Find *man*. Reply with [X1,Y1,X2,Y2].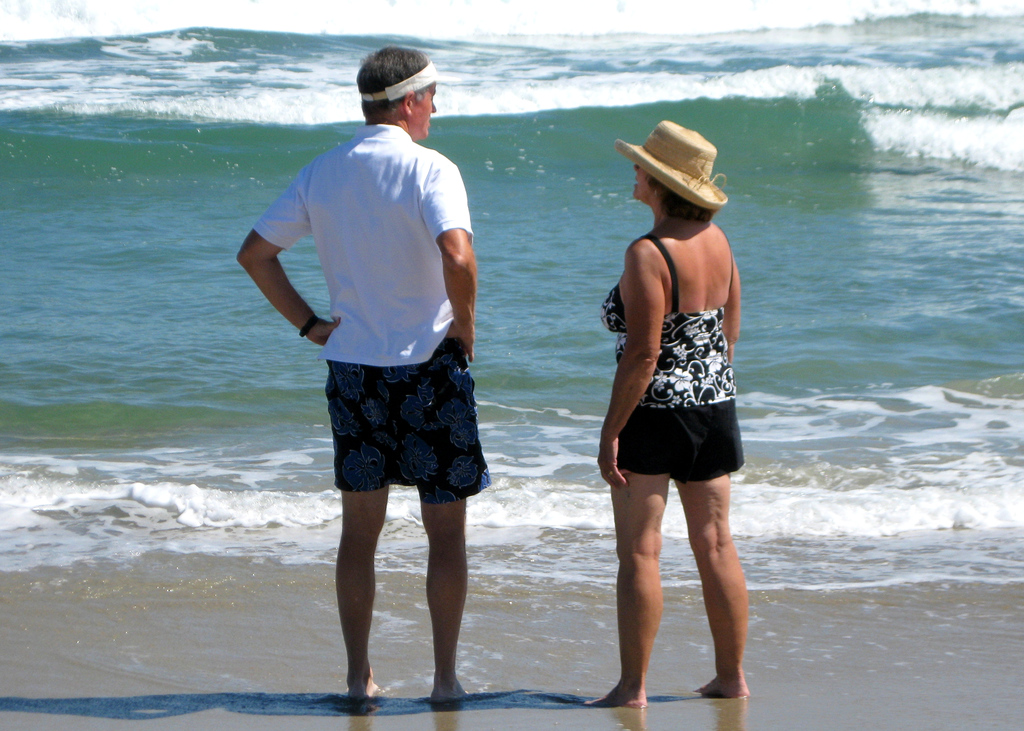
[263,52,500,682].
